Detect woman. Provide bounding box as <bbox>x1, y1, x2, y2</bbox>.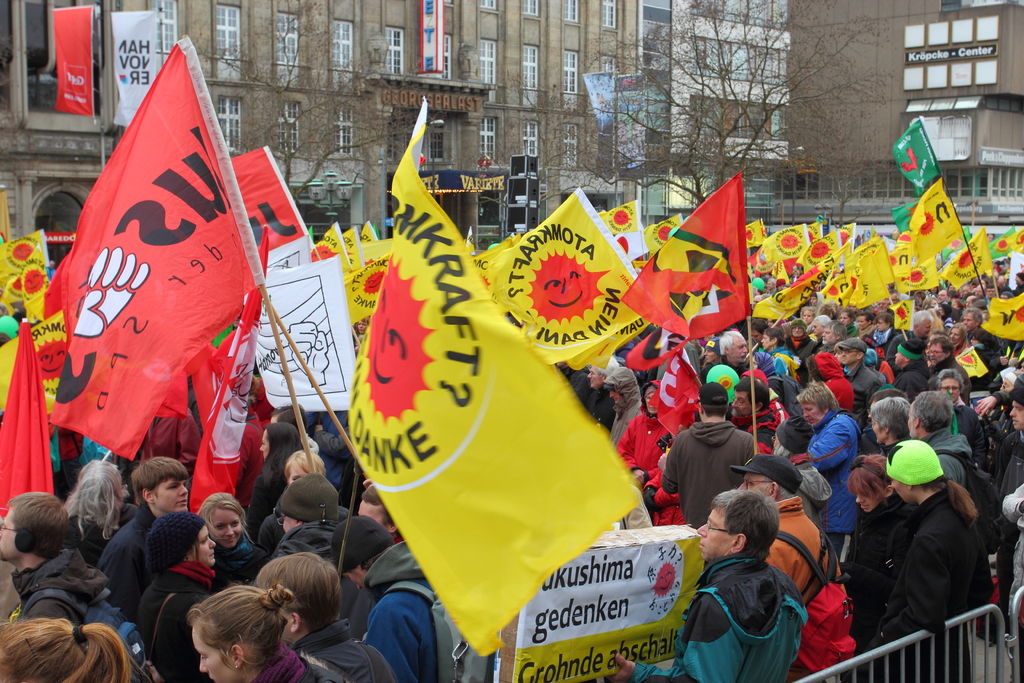
<bbox>195, 493, 262, 587</bbox>.
